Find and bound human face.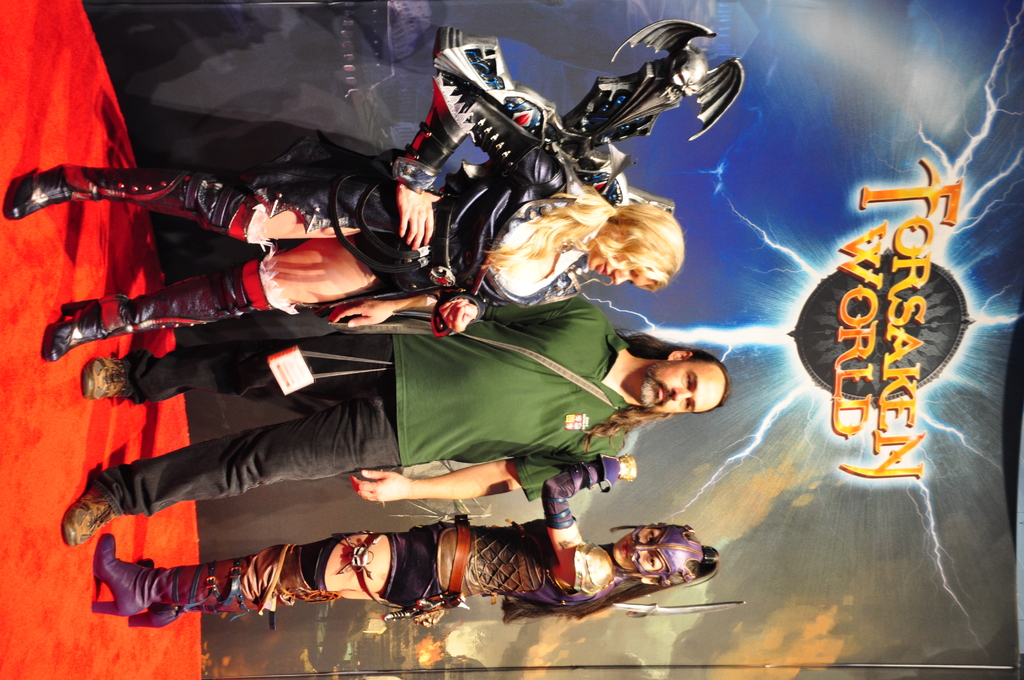
Bound: pyautogui.locateOnScreen(585, 245, 650, 282).
